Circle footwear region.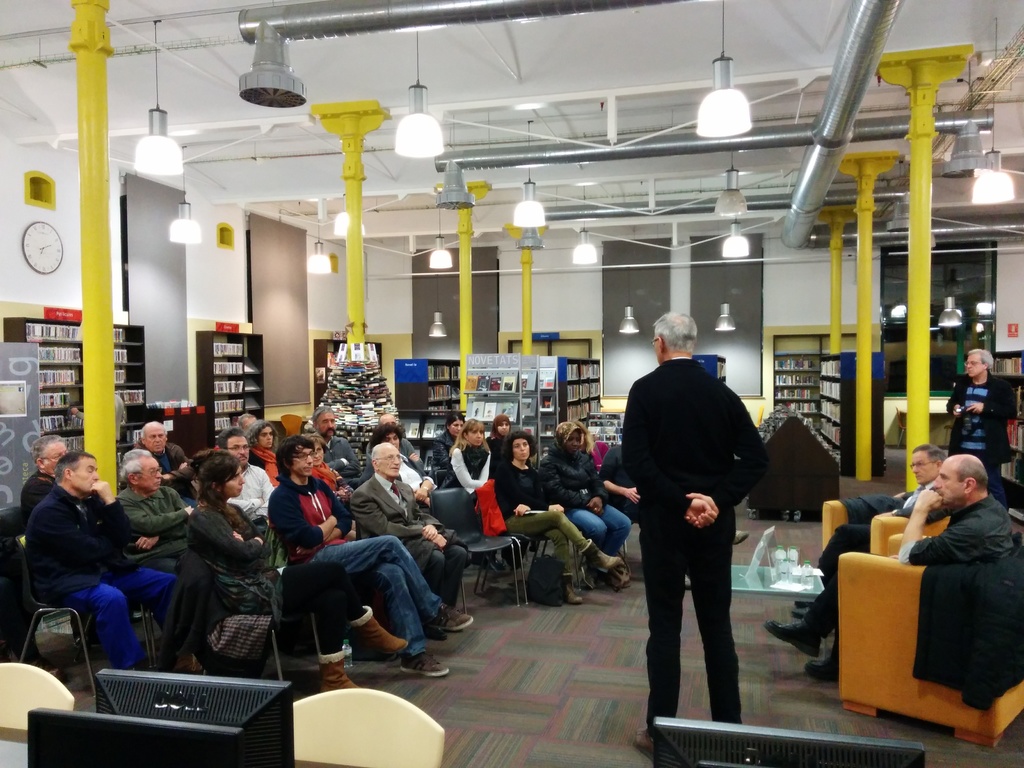
Region: region(578, 537, 627, 574).
